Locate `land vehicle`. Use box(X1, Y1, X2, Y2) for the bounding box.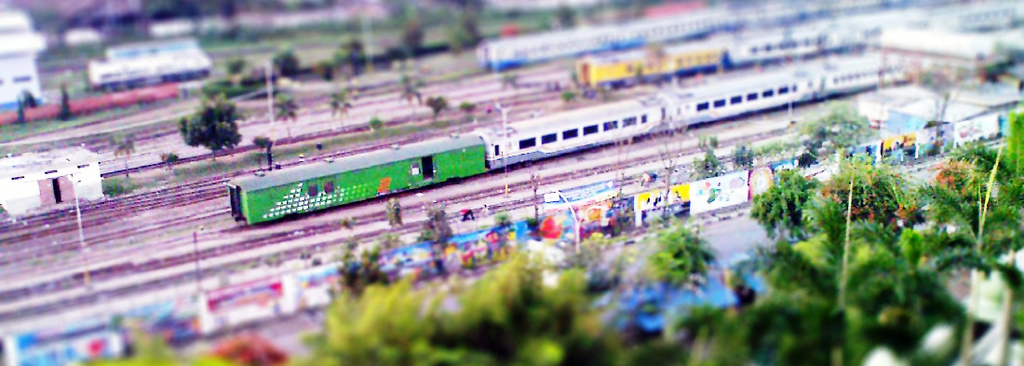
box(229, 56, 913, 230).
